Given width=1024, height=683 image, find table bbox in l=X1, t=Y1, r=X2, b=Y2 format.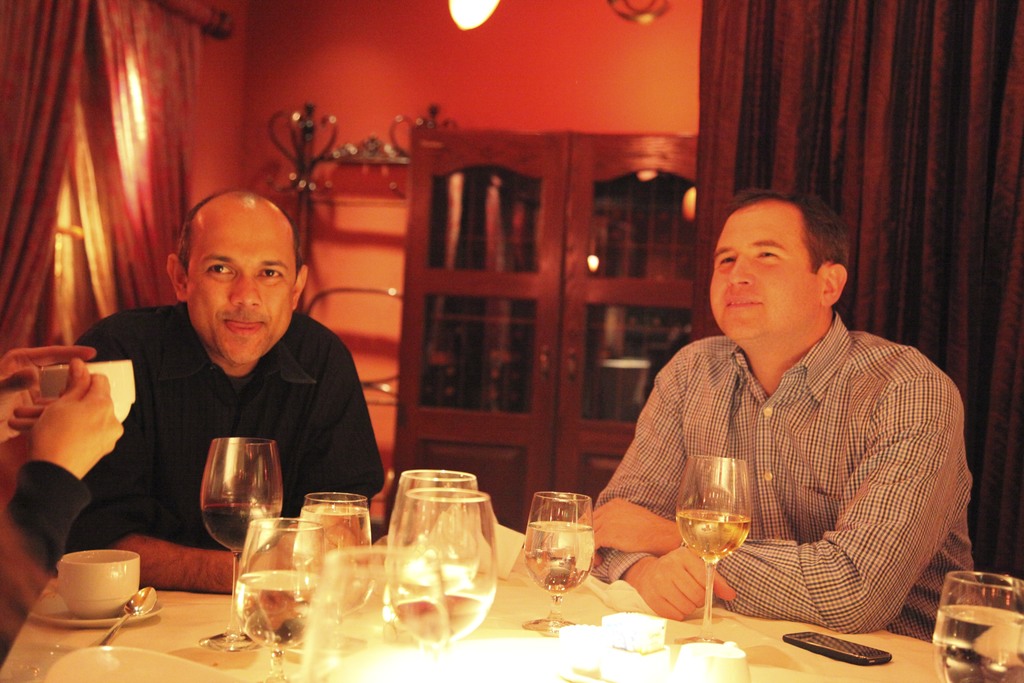
l=2, t=538, r=937, b=682.
